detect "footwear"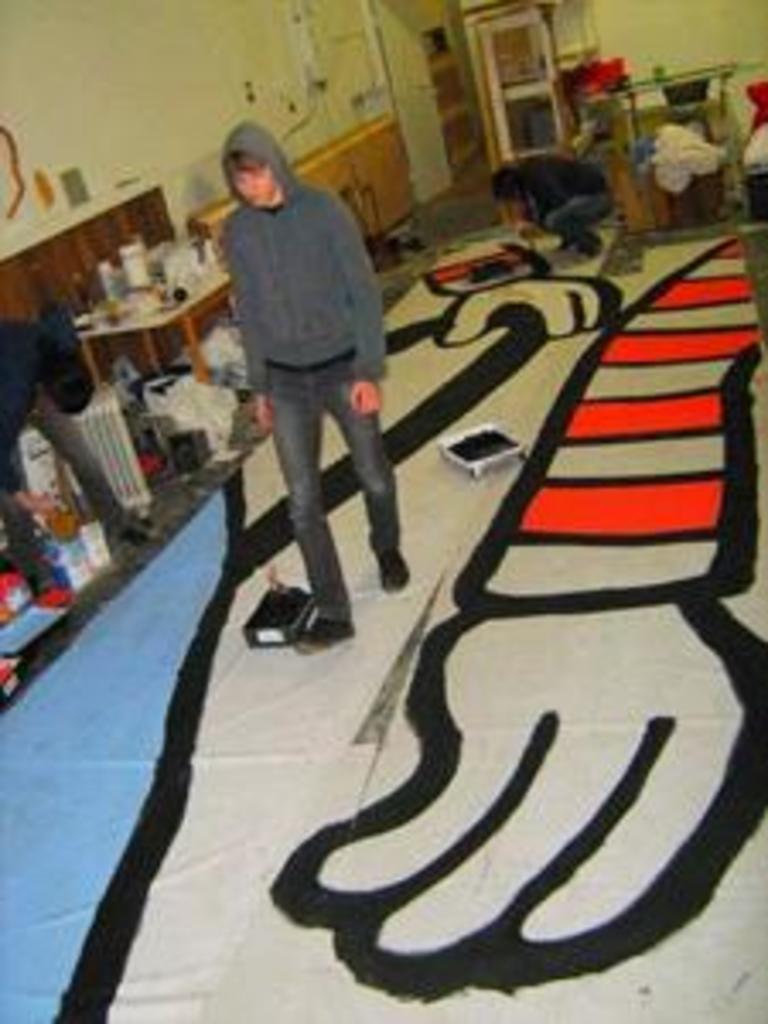
box(34, 560, 79, 614)
